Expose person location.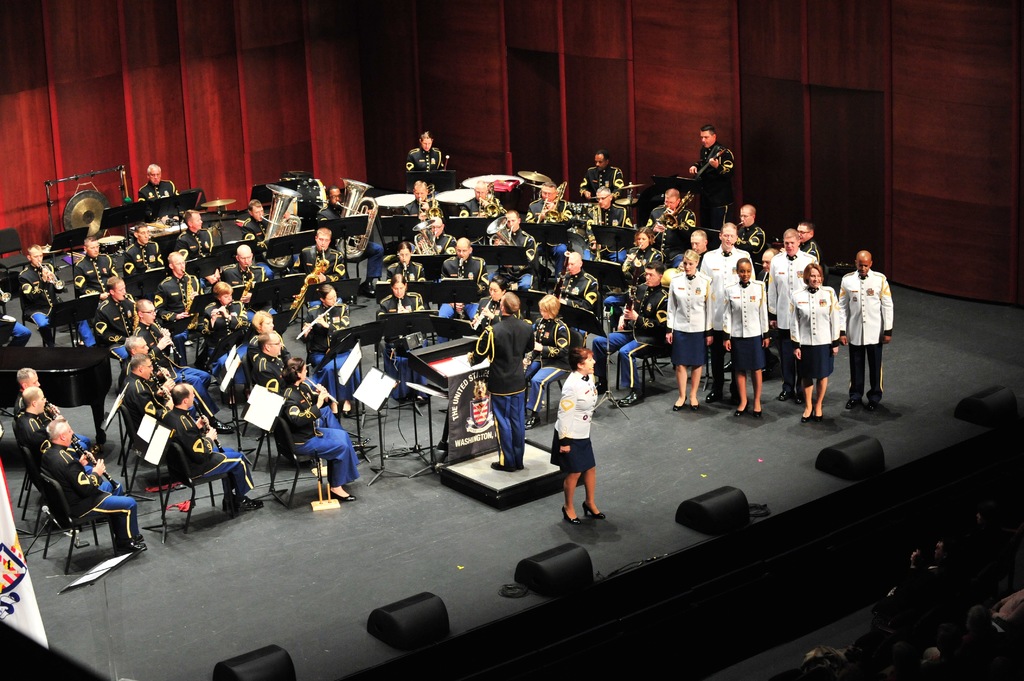
Exposed at bbox=(5, 392, 63, 458).
